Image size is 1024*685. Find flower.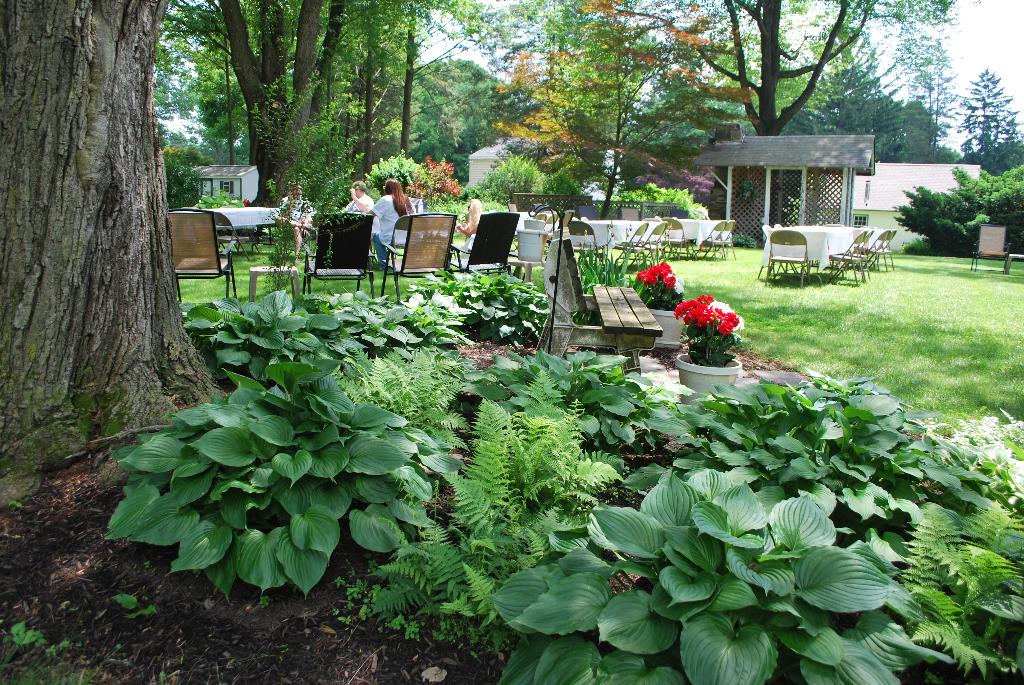
Rect(716, 320, 733, 337).
